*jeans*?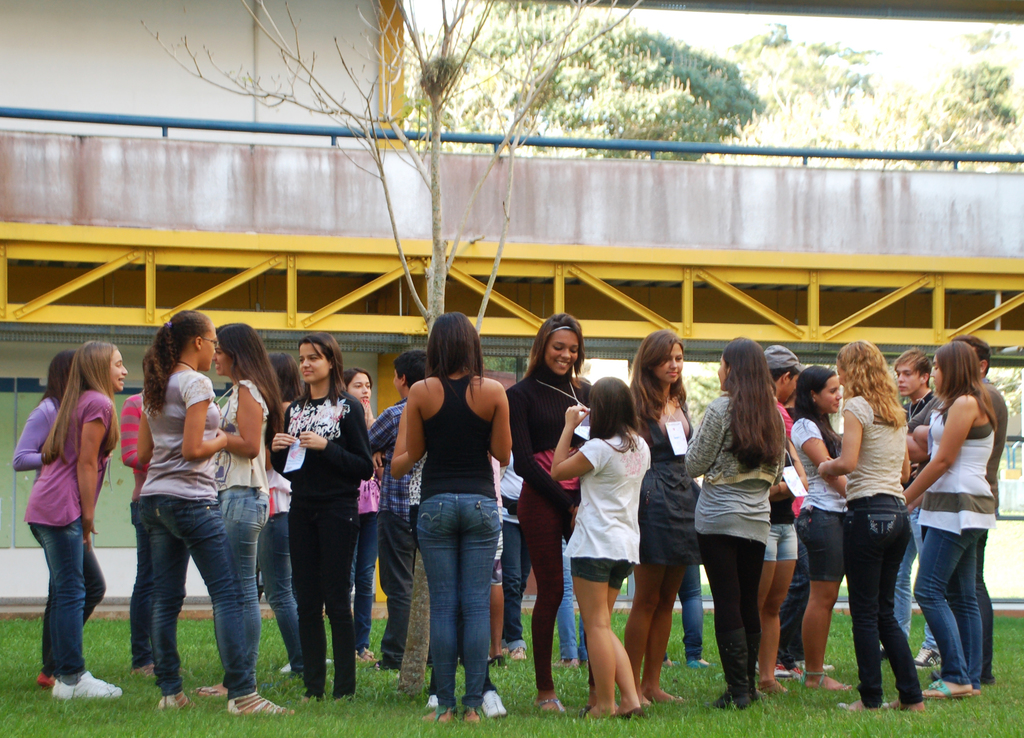
box=[257, 511, 304, 673]
